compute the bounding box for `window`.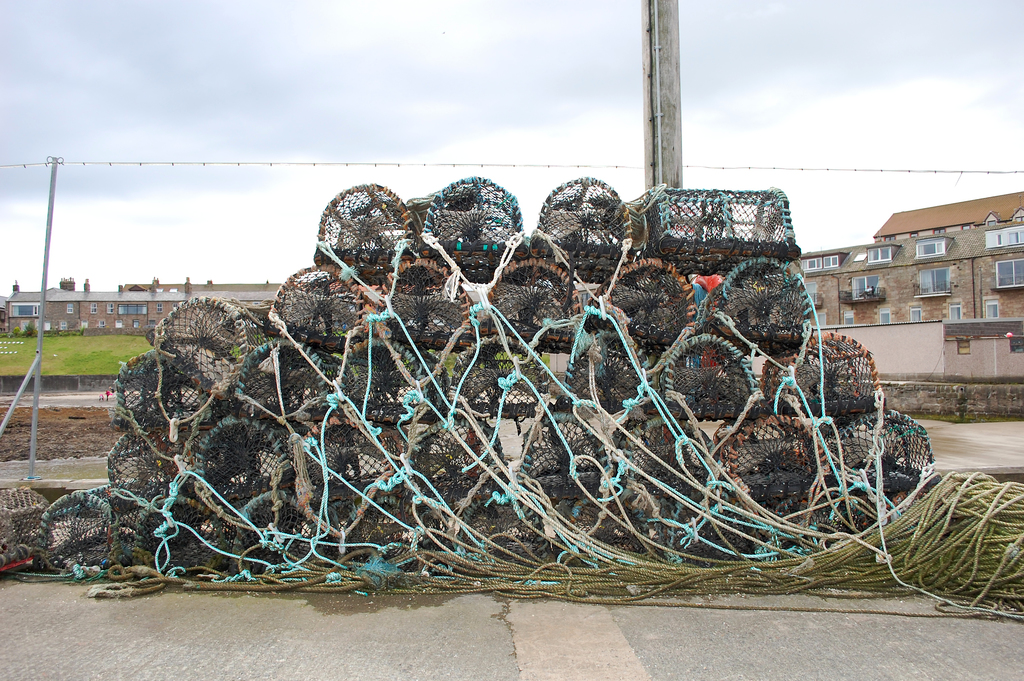
[148,319,156,325].
